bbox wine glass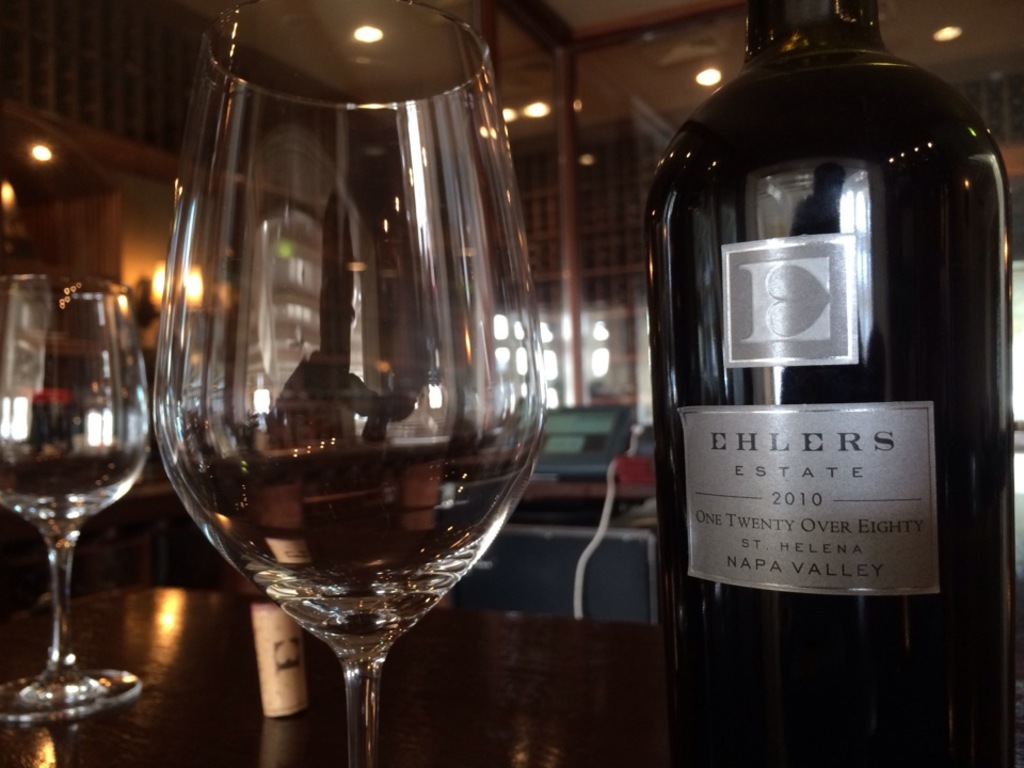
l=0, t=273, r=151, b=719
